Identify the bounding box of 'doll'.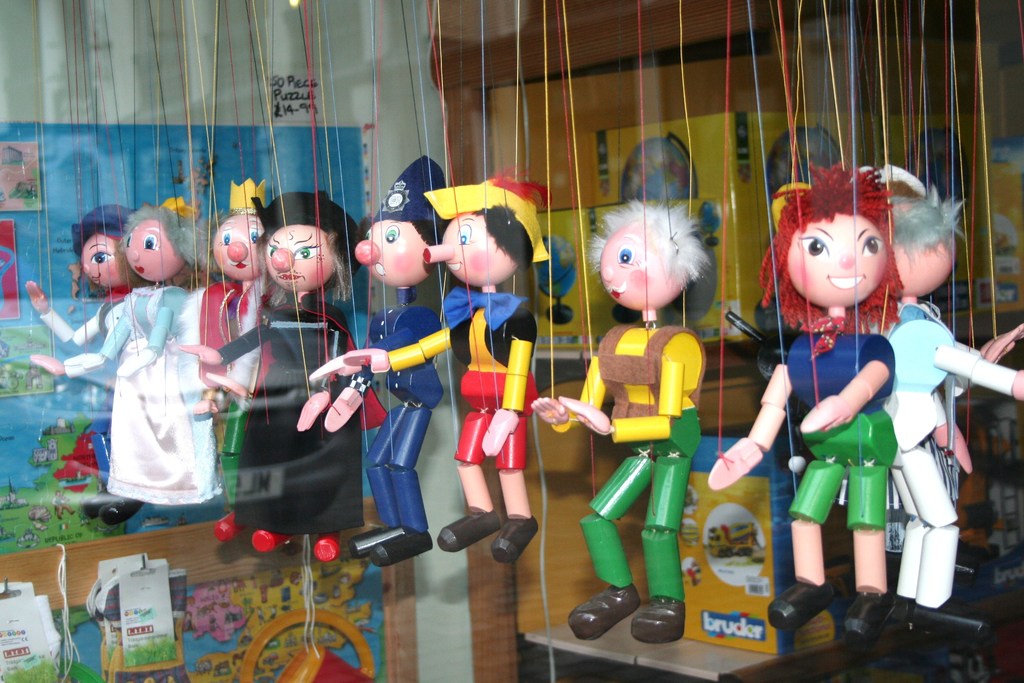
bbox=[231, 192, 347, 557].
